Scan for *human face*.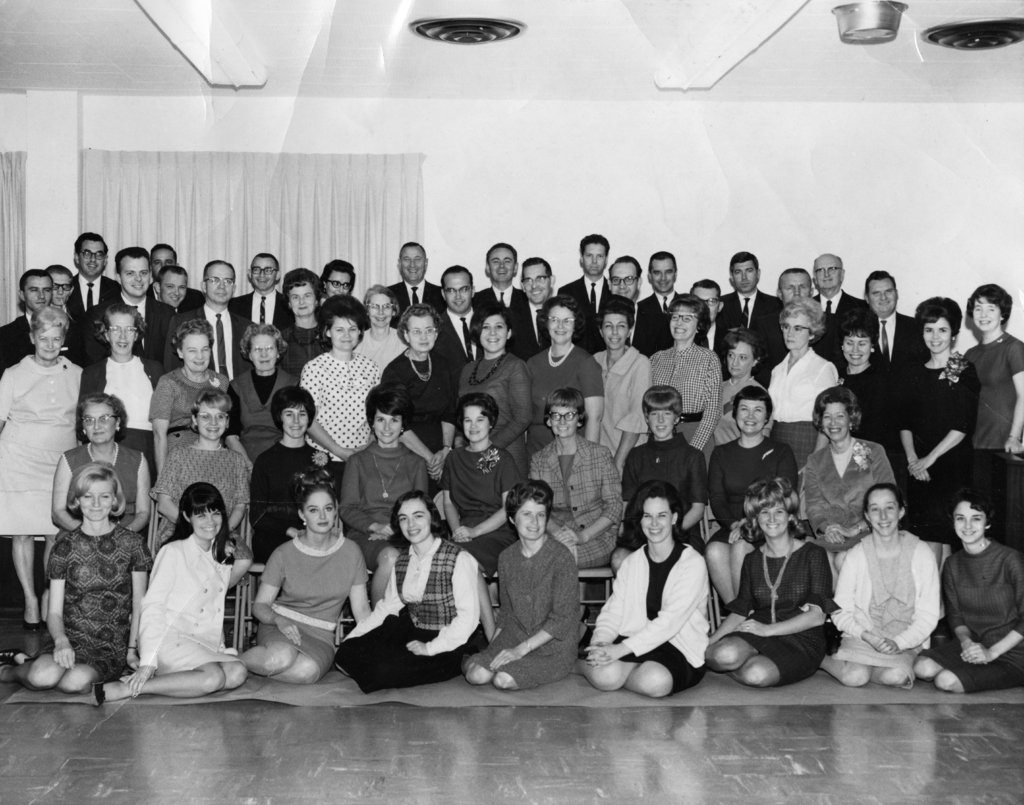
Scan result: (248, 333, 274, 368).
